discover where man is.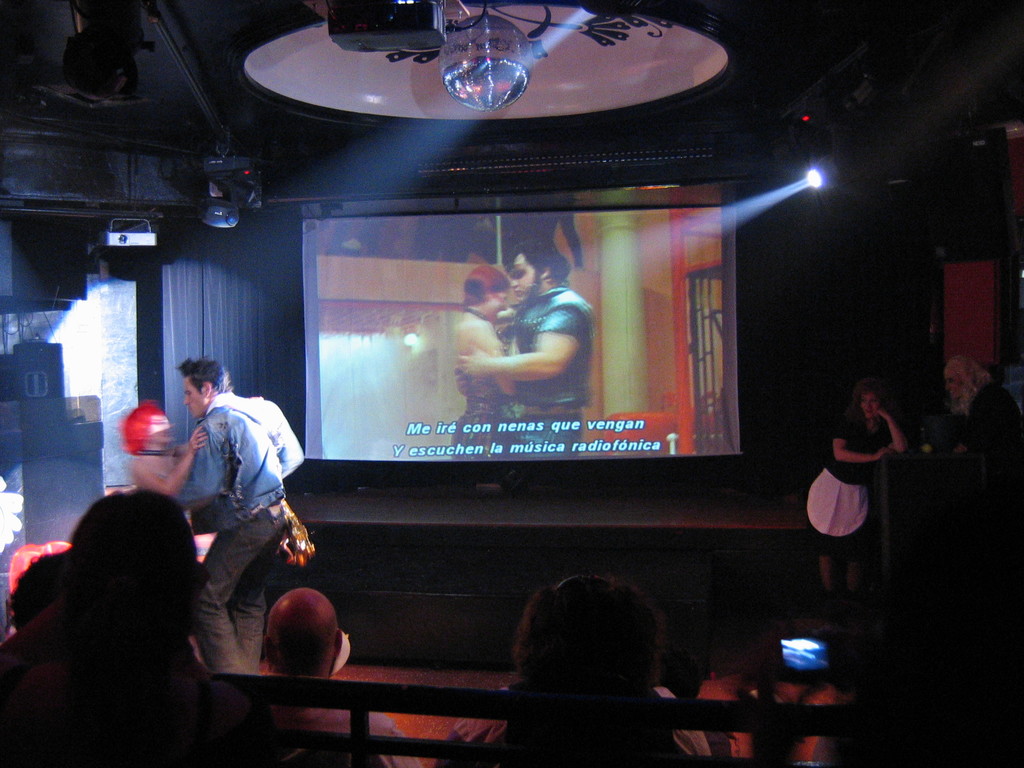
Discovered at [461,243,595,447].
